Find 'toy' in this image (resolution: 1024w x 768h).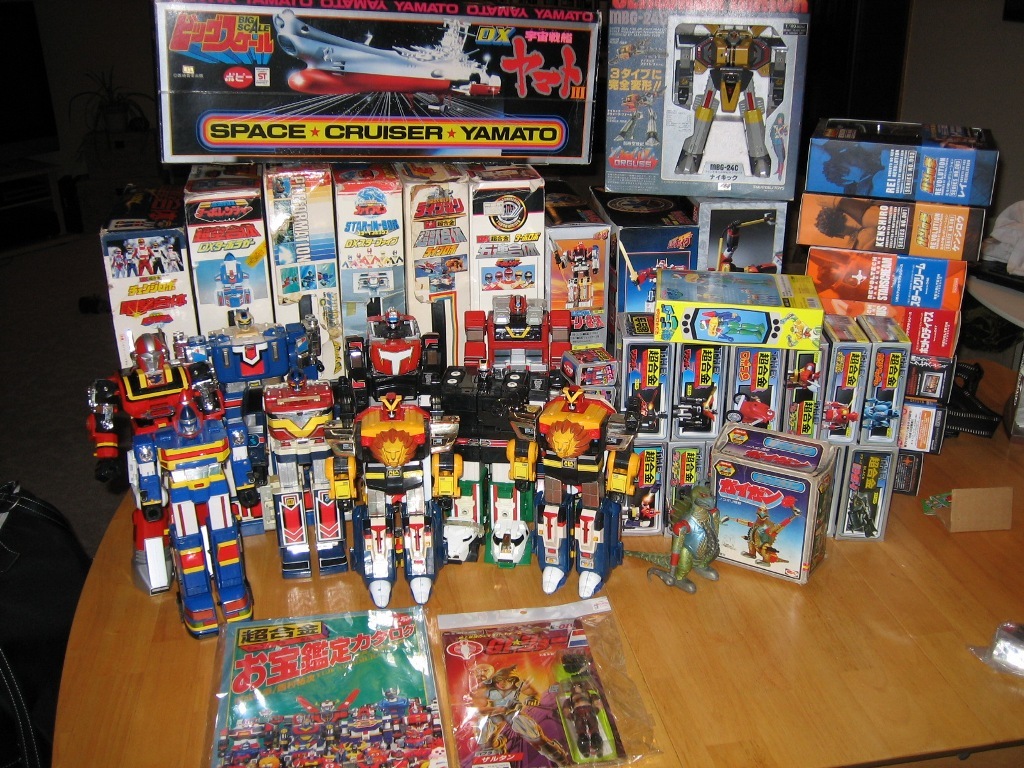
(711,210,781,275).
